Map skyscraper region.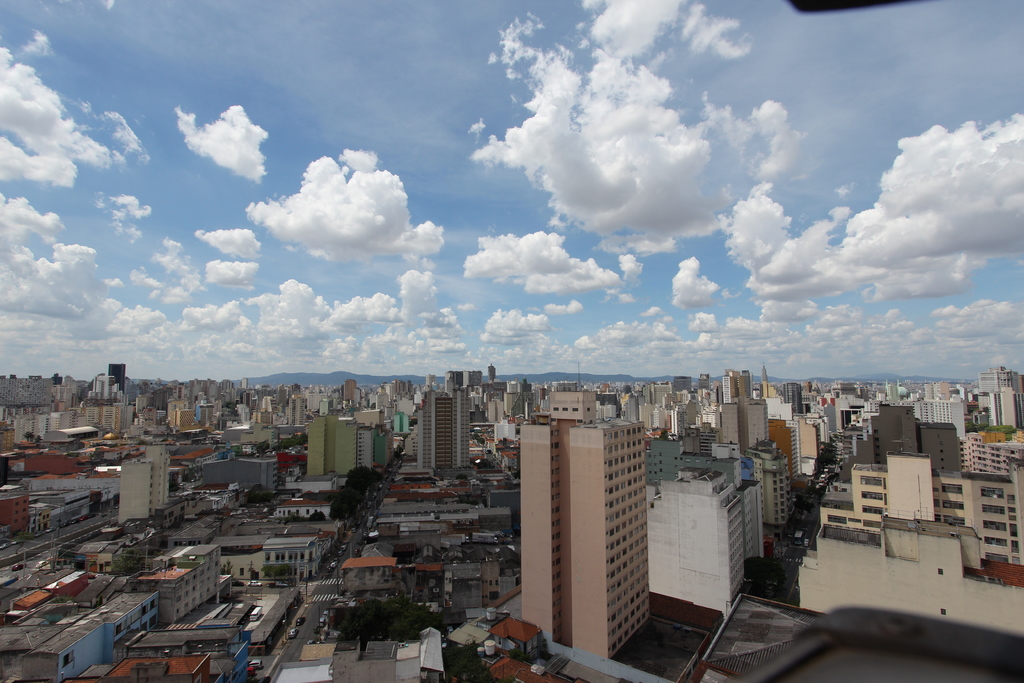
Mapped to (left=95, top=400, right=136, bottom=430).
